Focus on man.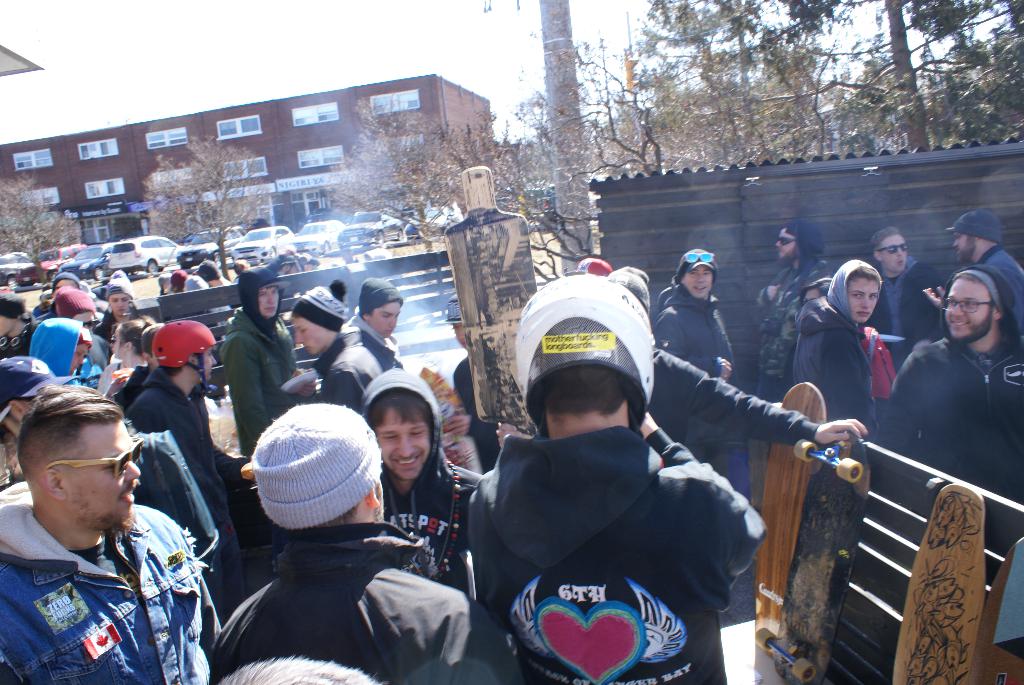
Focused at locate(3, 378, 220, 681).
